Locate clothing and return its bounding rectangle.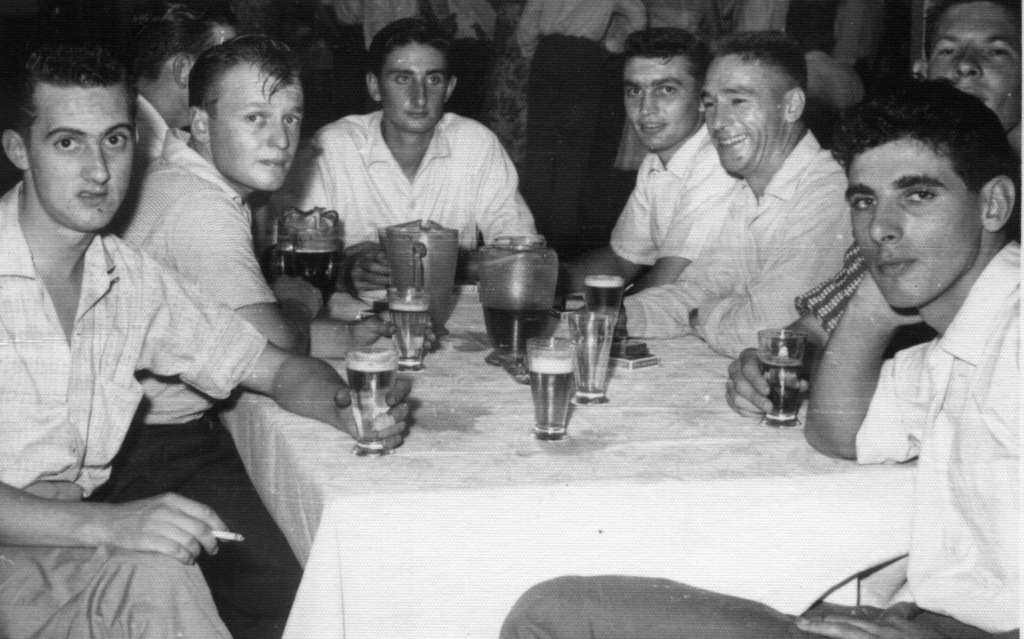
bbox=(734, 0, 783, 36).
